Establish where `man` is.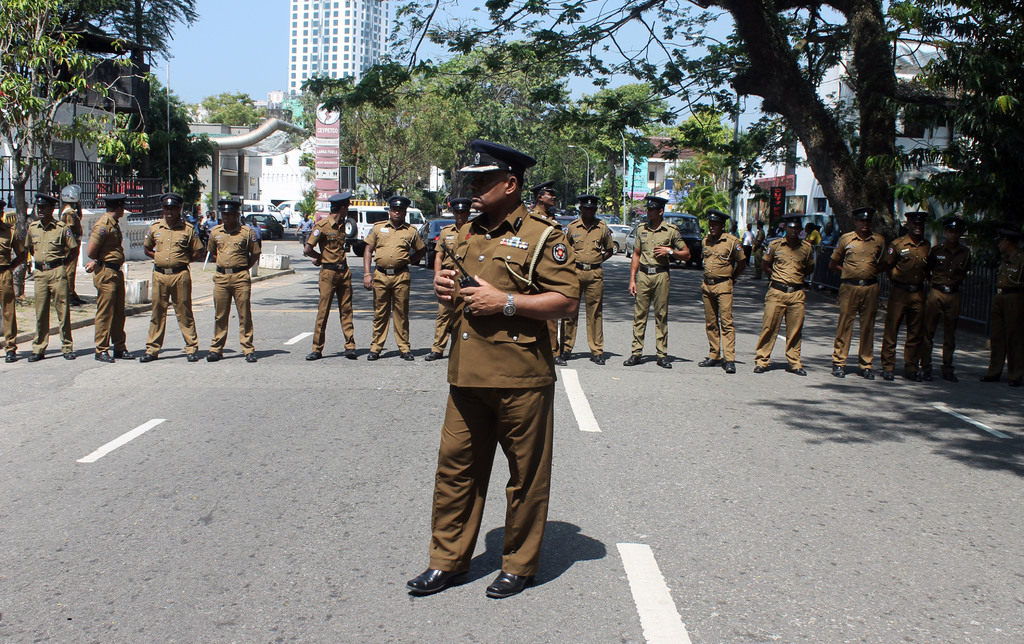
Established at 877, 213, 929, 382.
